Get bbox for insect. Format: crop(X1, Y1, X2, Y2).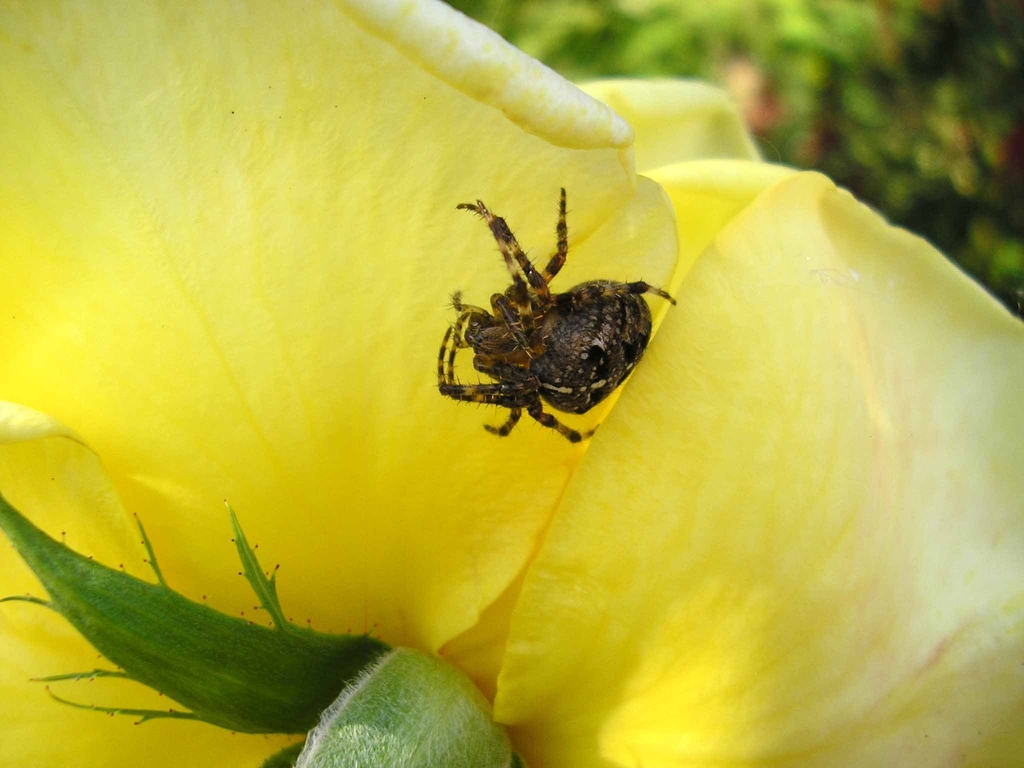
crop(429, 186, 676, 444).
